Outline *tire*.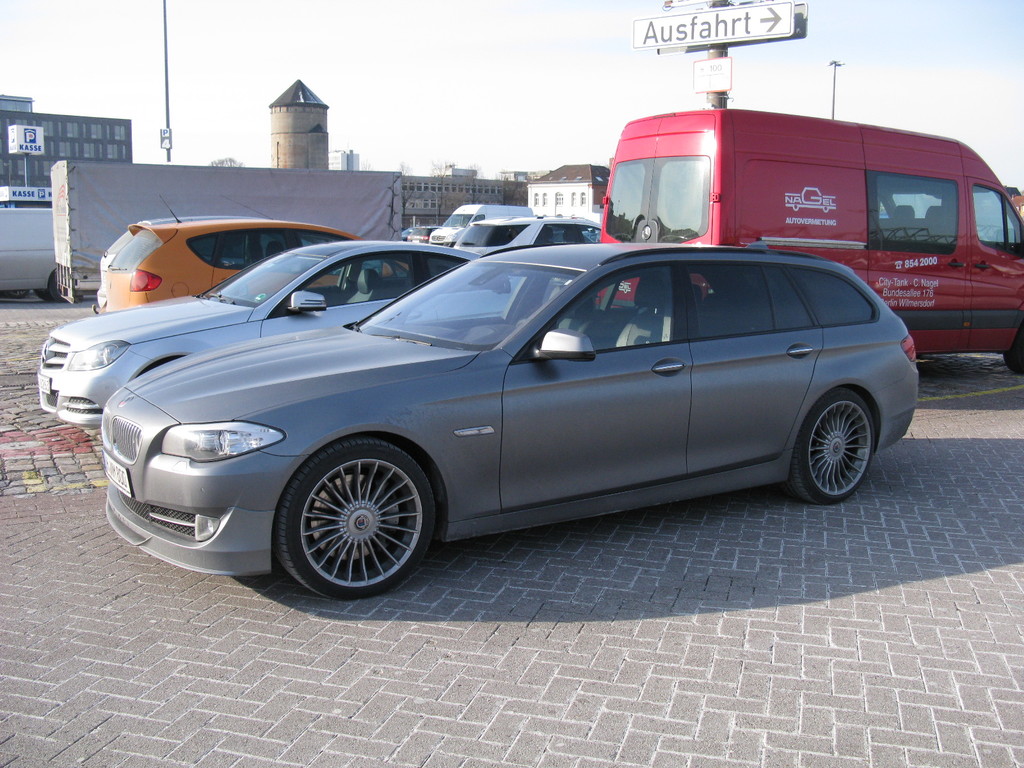
Outline: <box>1000,316,1023,381</box>.
